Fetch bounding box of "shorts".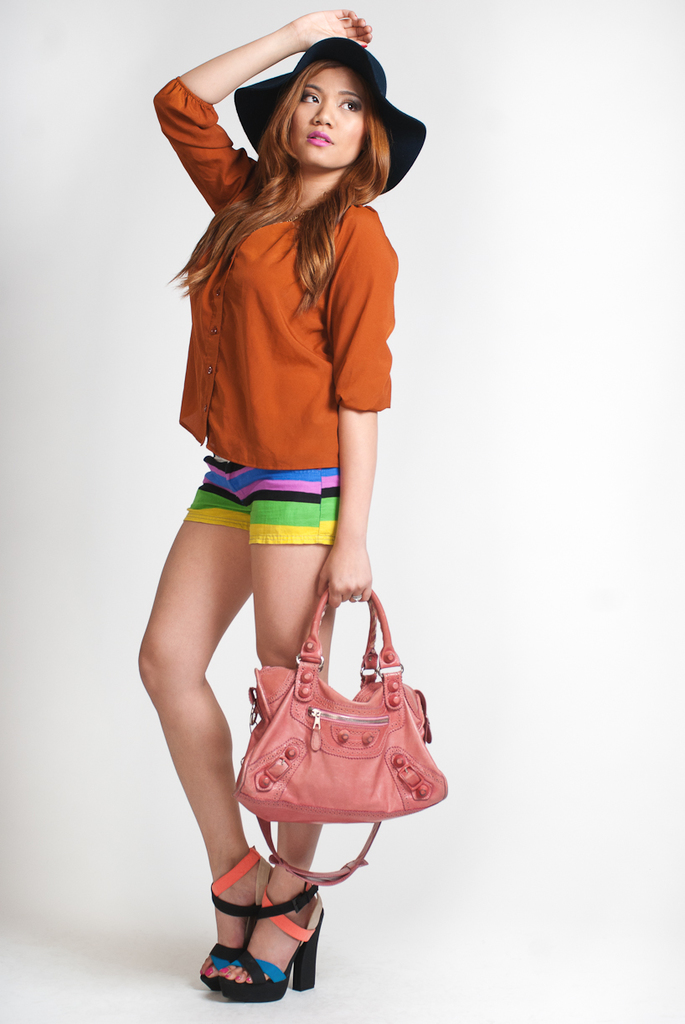
Bbox: x1=184 y1=454 x2=342 y2=547.
